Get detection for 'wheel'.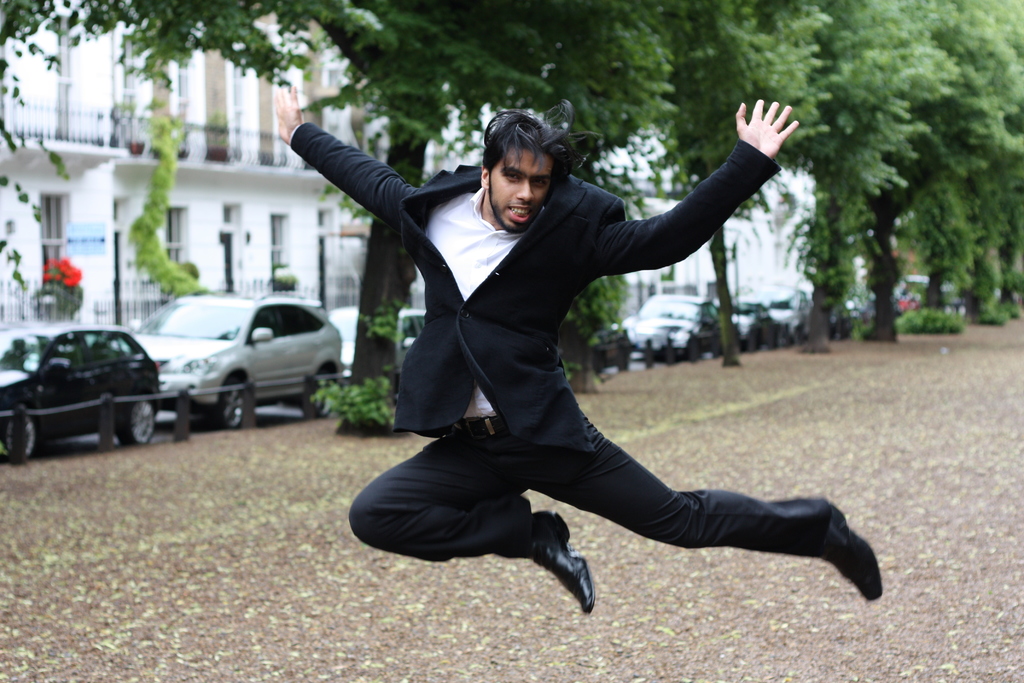
Detection: bbox=(214, 378, 245, 426).
